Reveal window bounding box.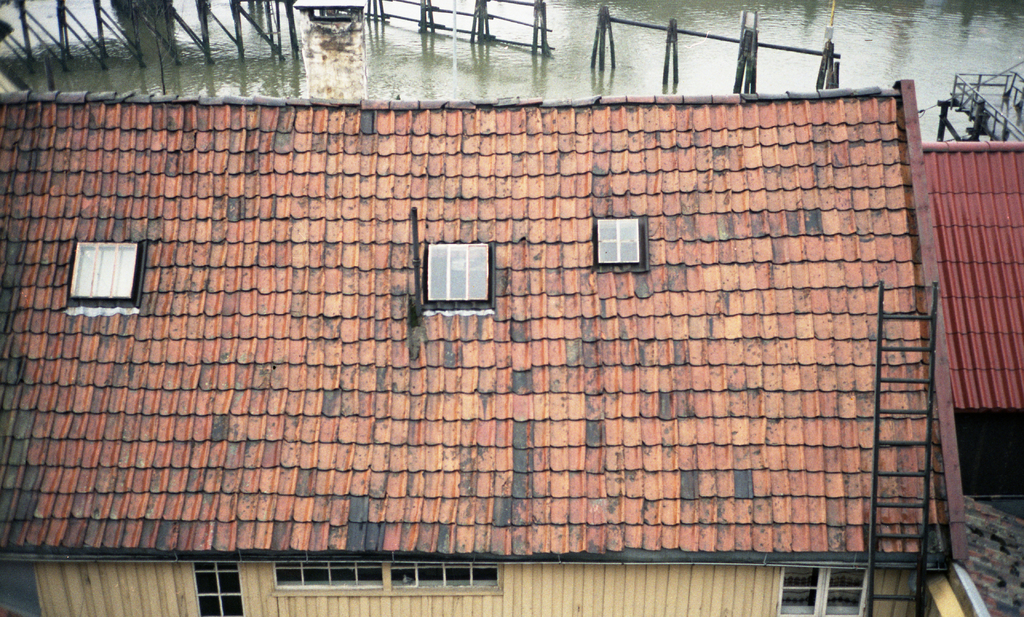
Revealed: 73, 240, 141, 304.
